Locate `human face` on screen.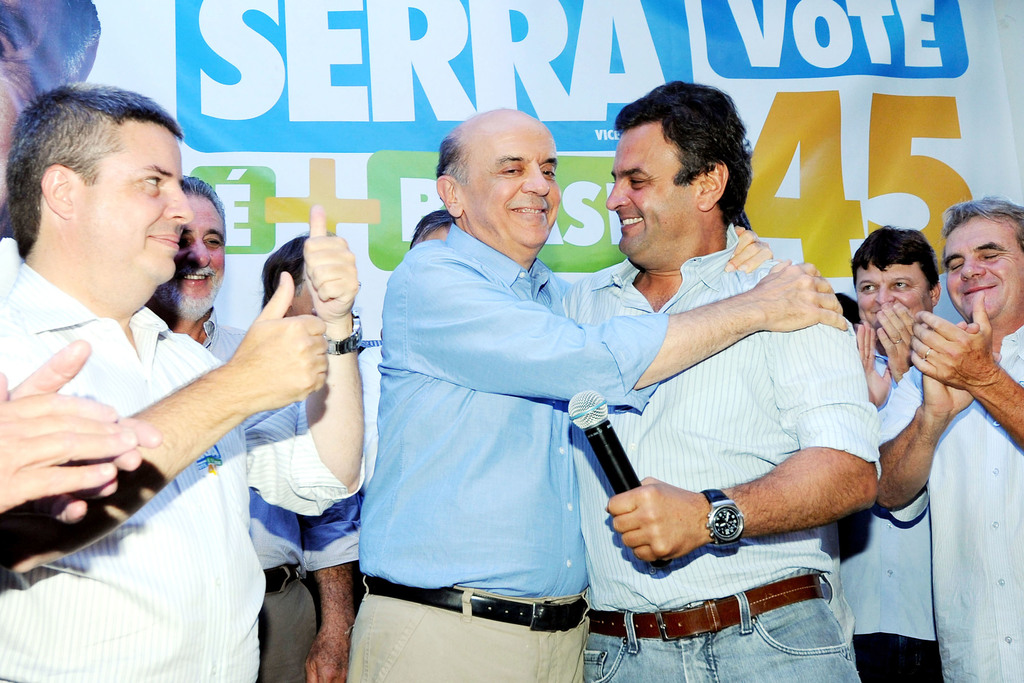
On screen at l=856, t=267, r=931, b=340.
